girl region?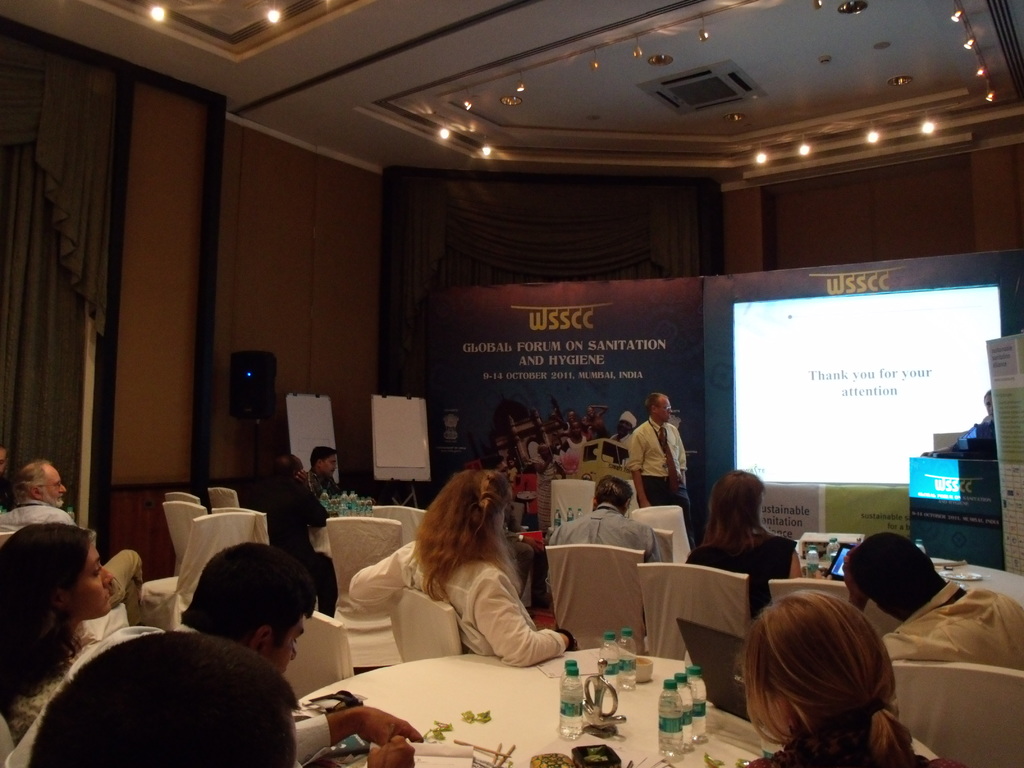
pyautogui.locateOnScreen(723, 587, 933, 767)
